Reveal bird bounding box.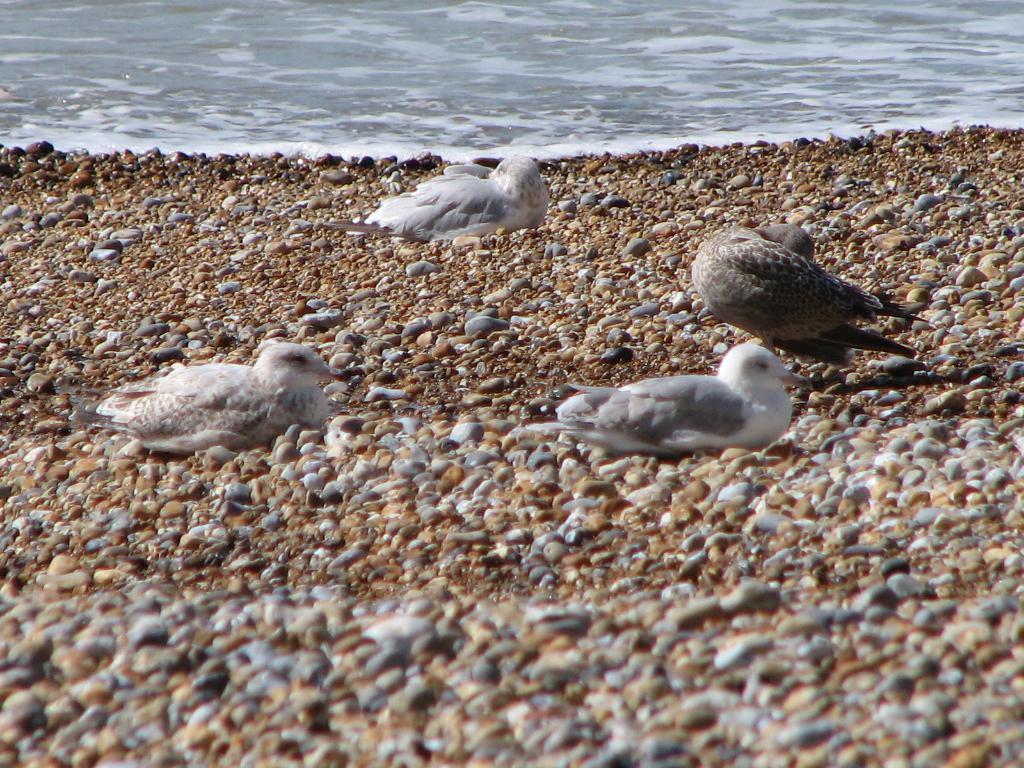
Revealed: locate(521, 335, 826, 454).
